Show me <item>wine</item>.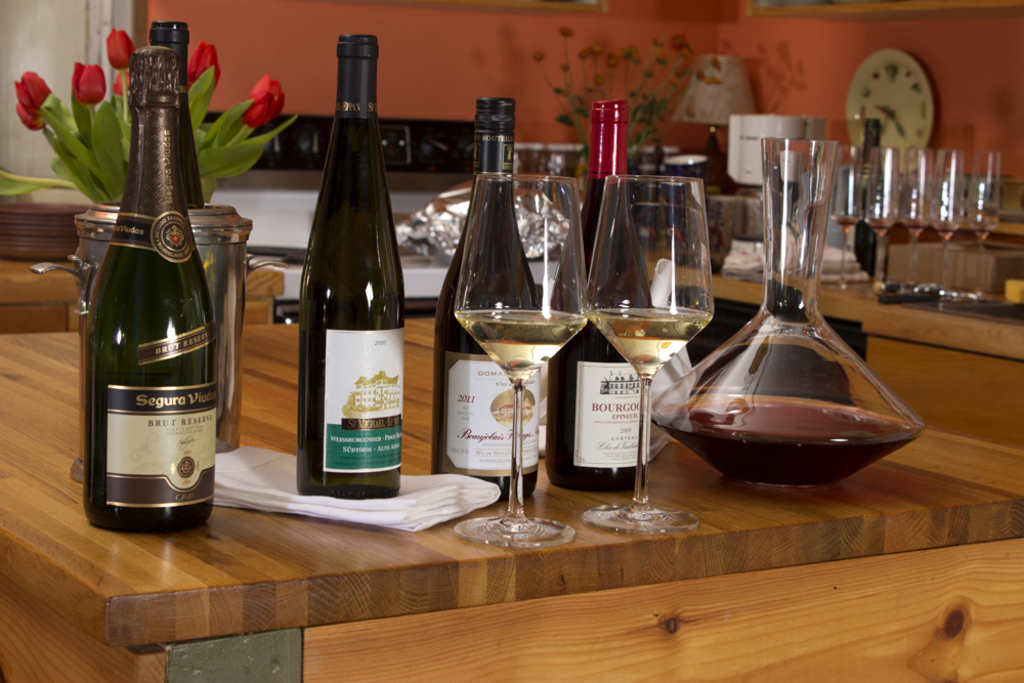
<item>wine</item> is here: box(649, 400, 929, 488).
